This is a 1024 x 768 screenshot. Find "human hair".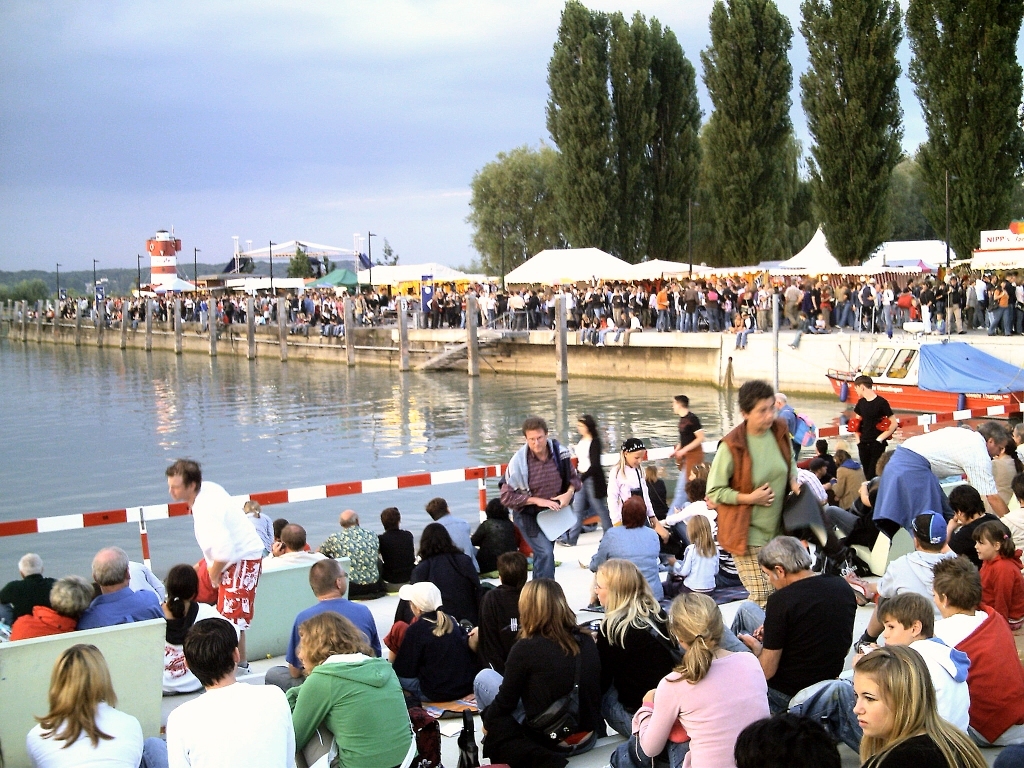
Bounding box: 646:463:661:484.
